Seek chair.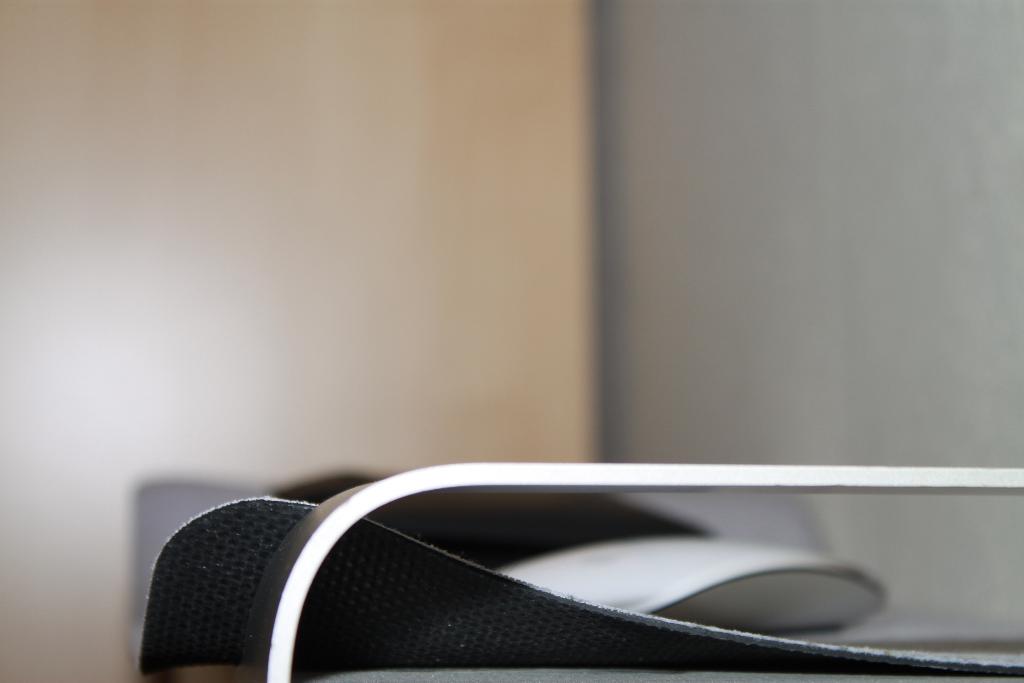
[x1=128, y1=475, x2=845, y2=675].
